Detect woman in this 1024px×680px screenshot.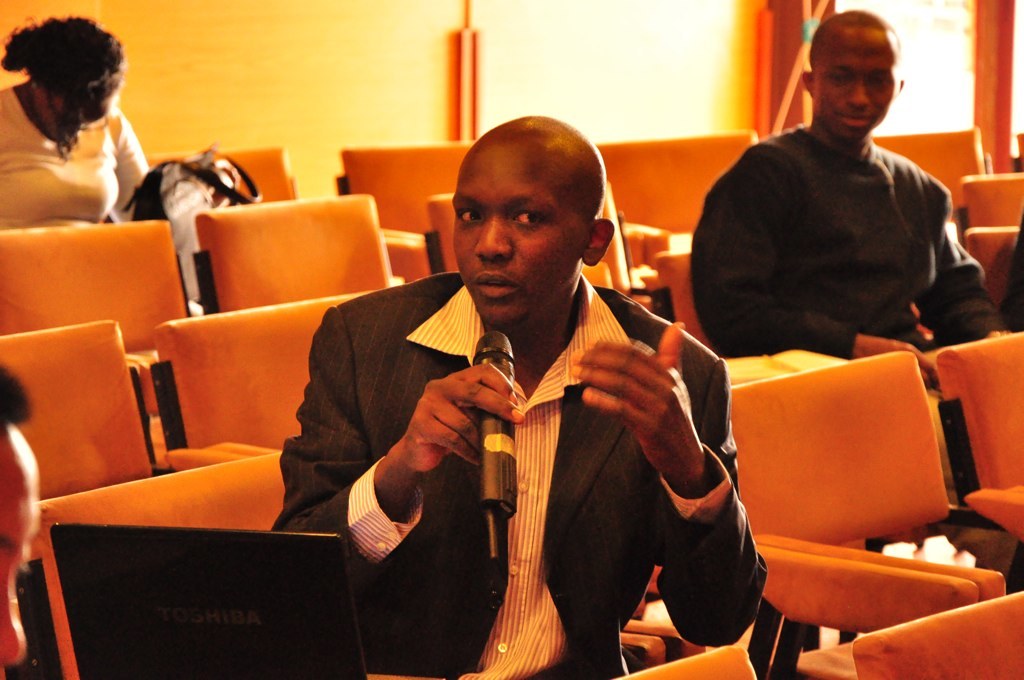
Detection: [x1=0, y1=39, x2=163, y2=226].
